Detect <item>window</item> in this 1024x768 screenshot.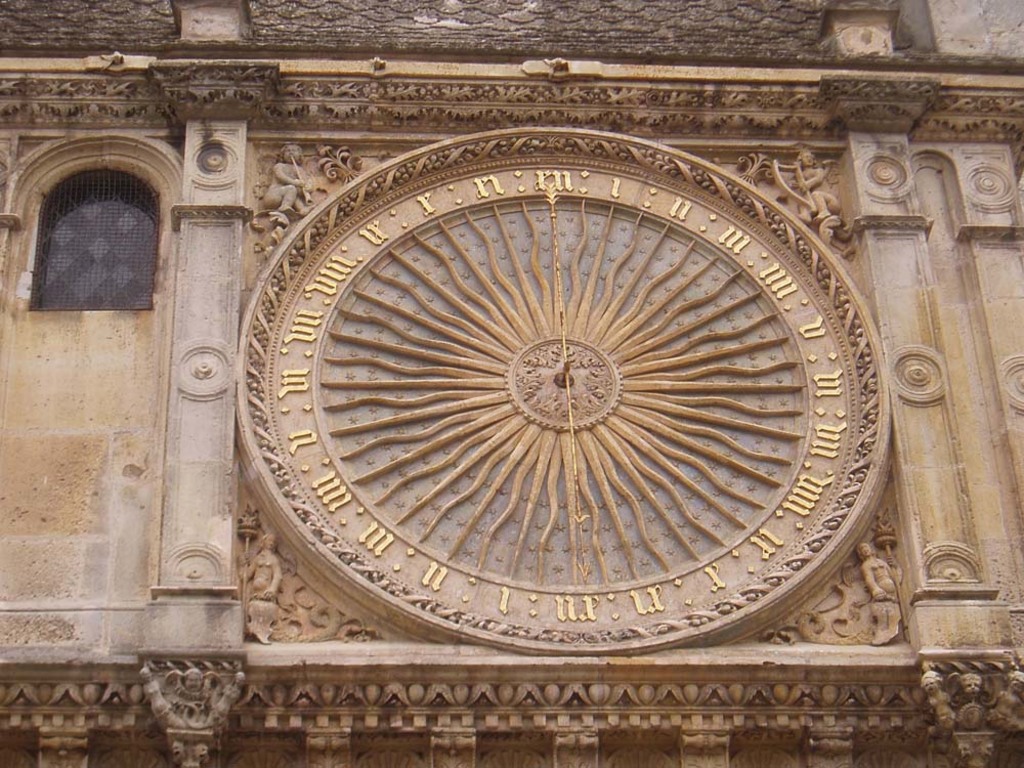
Detection: (left=29, top=163, right=153, bottom=312).
